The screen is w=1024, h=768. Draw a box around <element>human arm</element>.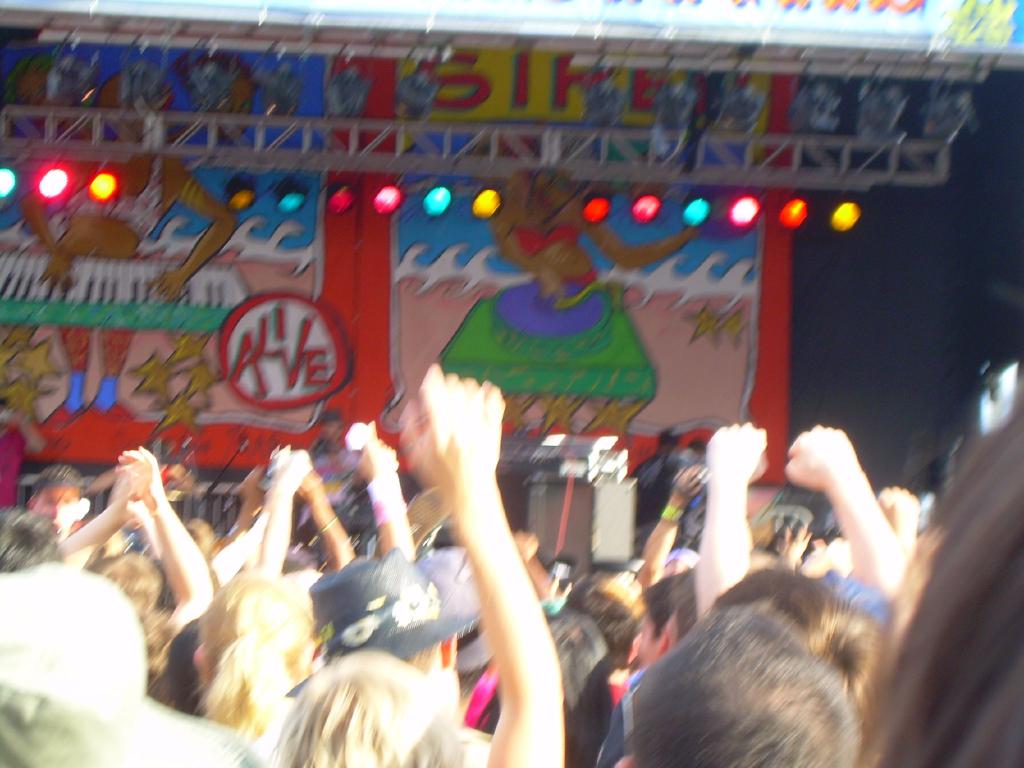
pyautogui.locateOnScreen(777, 417, 912, 609).
